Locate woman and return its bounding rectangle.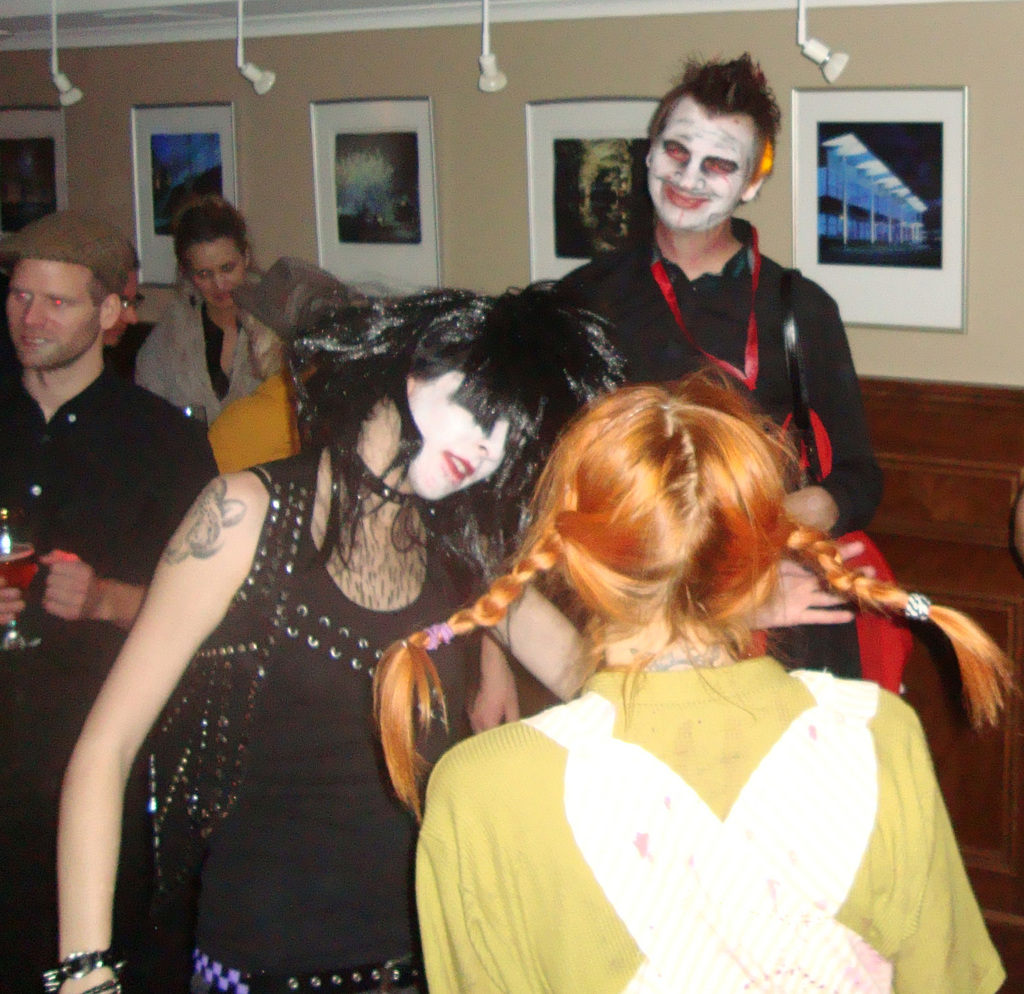
locate(47, 272, 637, 993).
